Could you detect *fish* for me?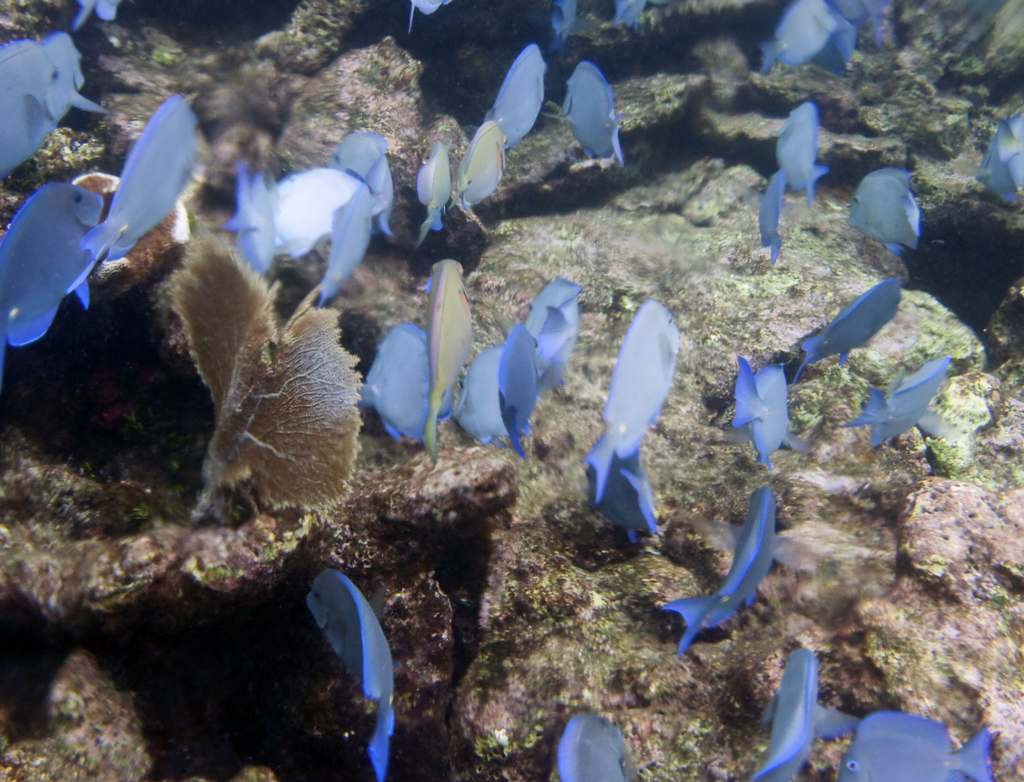
Detection result: rect(796, 275, 914, 366).
